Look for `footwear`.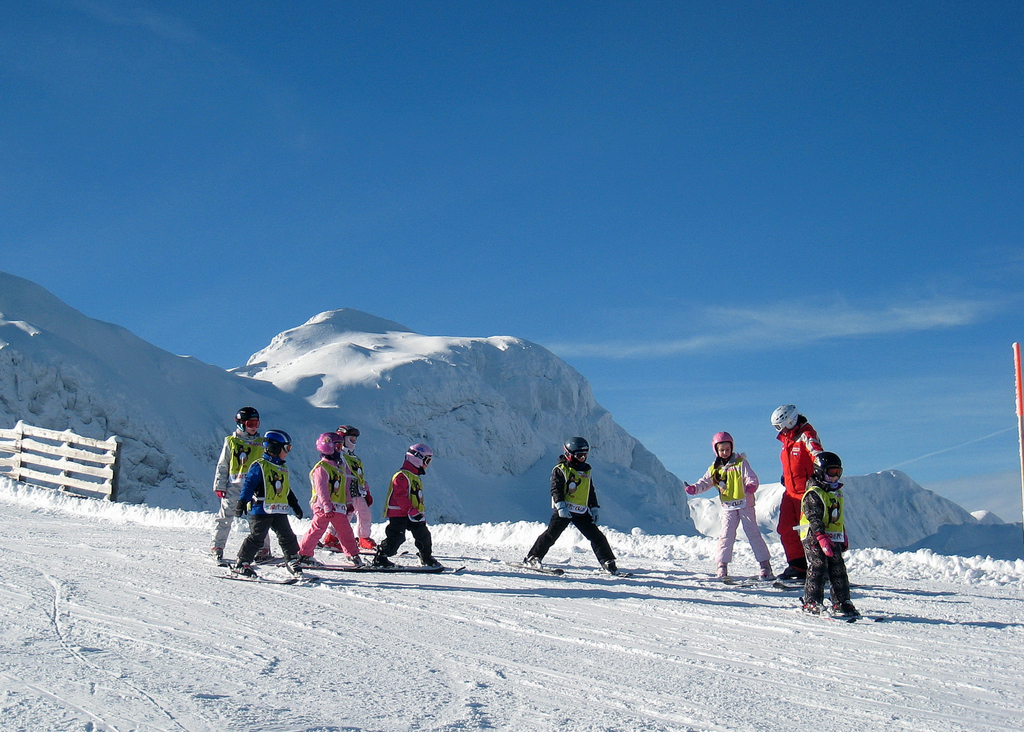
Found: Rect(323, 527, 345, 551).
